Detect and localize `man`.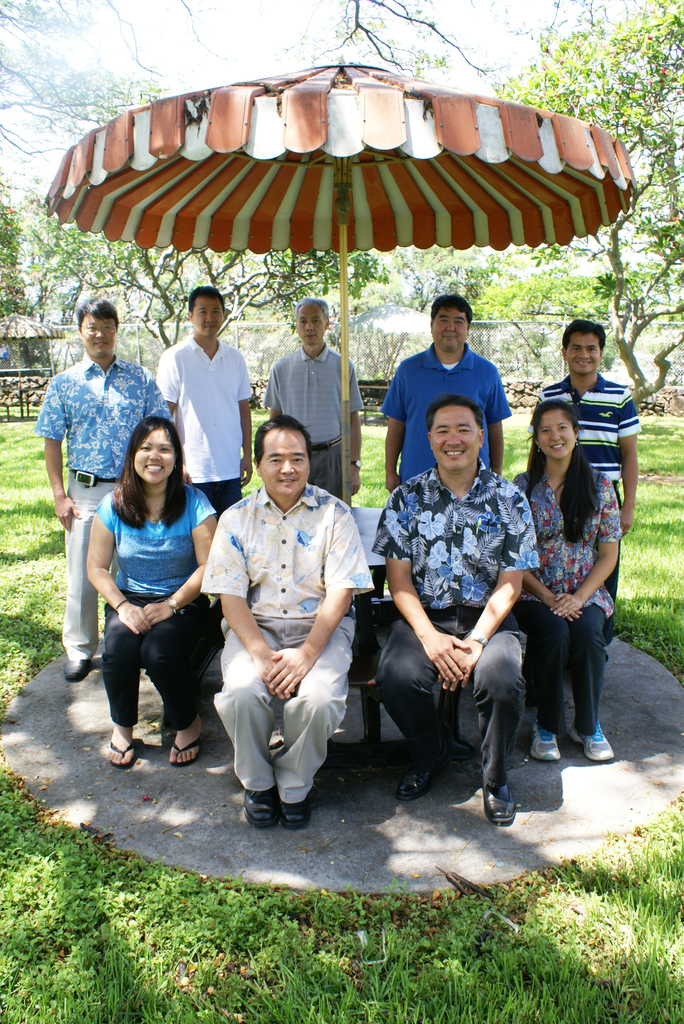
Localized at (154, 280, 261, 515).
